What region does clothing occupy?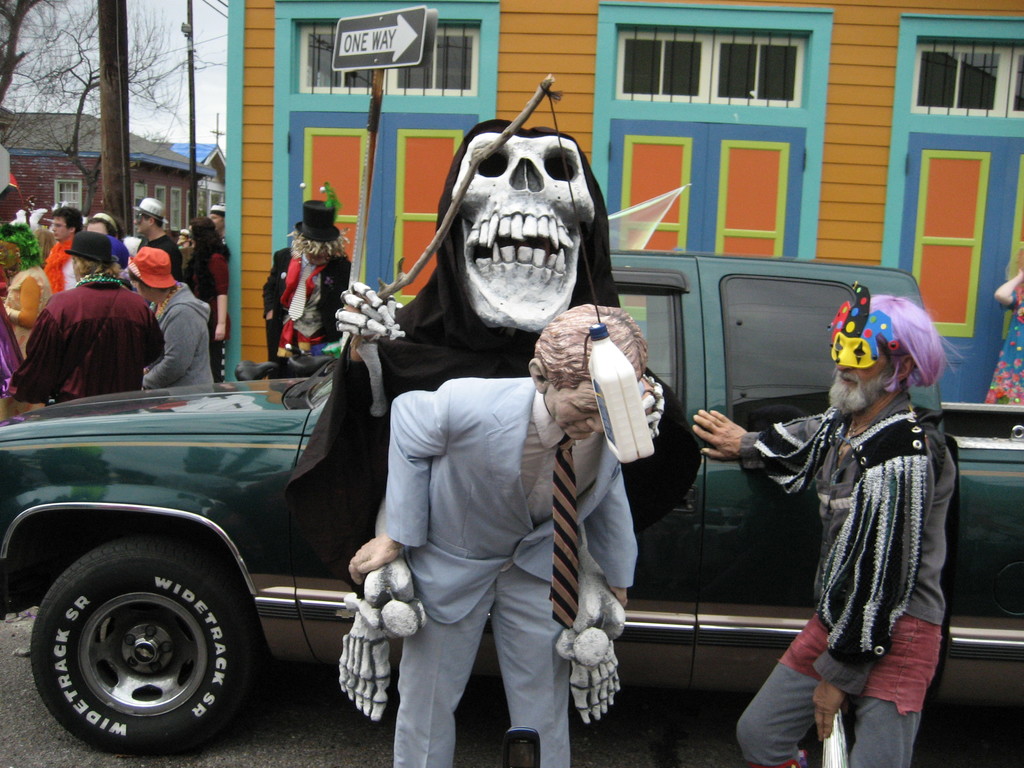
detection(738, 399, 963, 767).
